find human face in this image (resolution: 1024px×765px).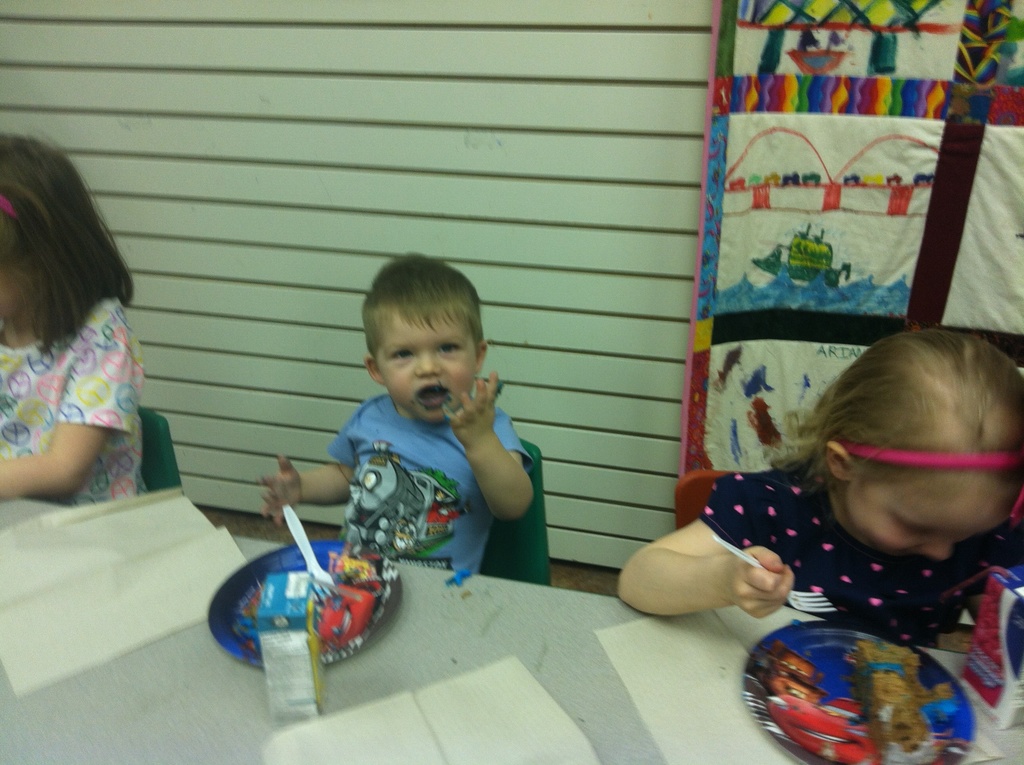
rect(838, 487, 1009, 555).
